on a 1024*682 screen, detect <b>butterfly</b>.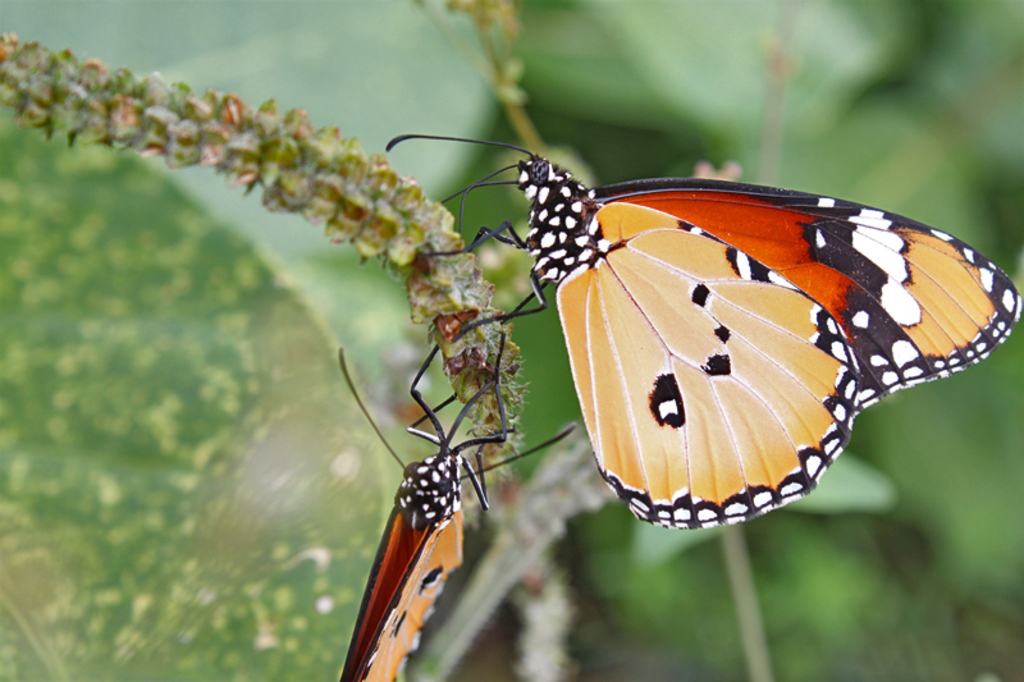
(385, 133, 1021, 531).
